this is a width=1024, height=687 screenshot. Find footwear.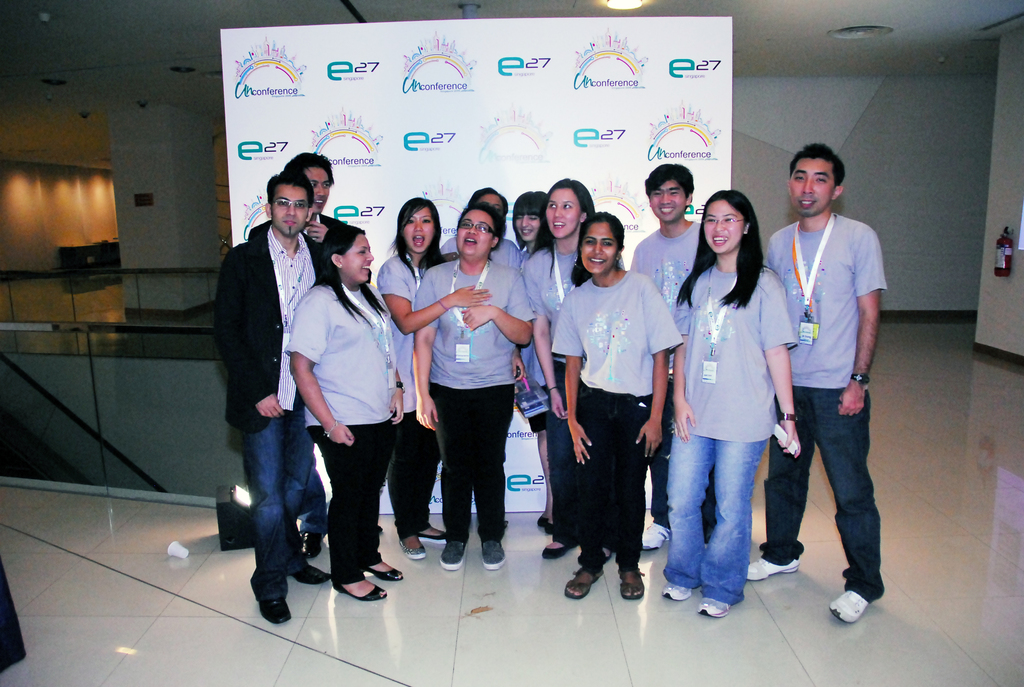
Bounding box: 330:583:388:601.
